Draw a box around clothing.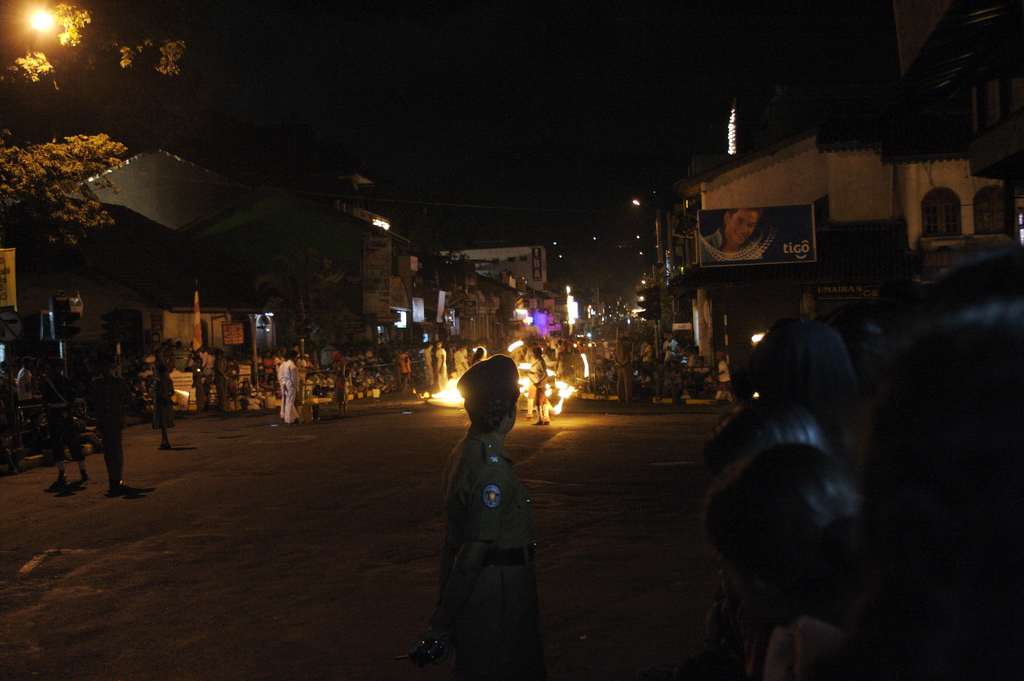
<box>701,227,762,267</box>.
